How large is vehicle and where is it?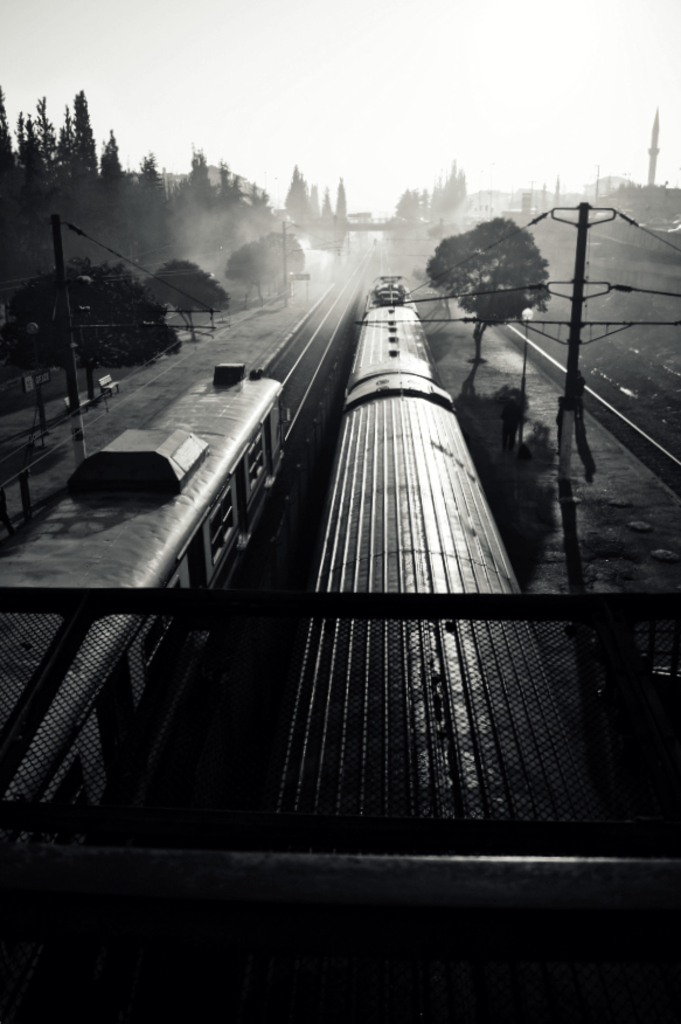
Bounding box: <box>0,355,291,858</box>.
